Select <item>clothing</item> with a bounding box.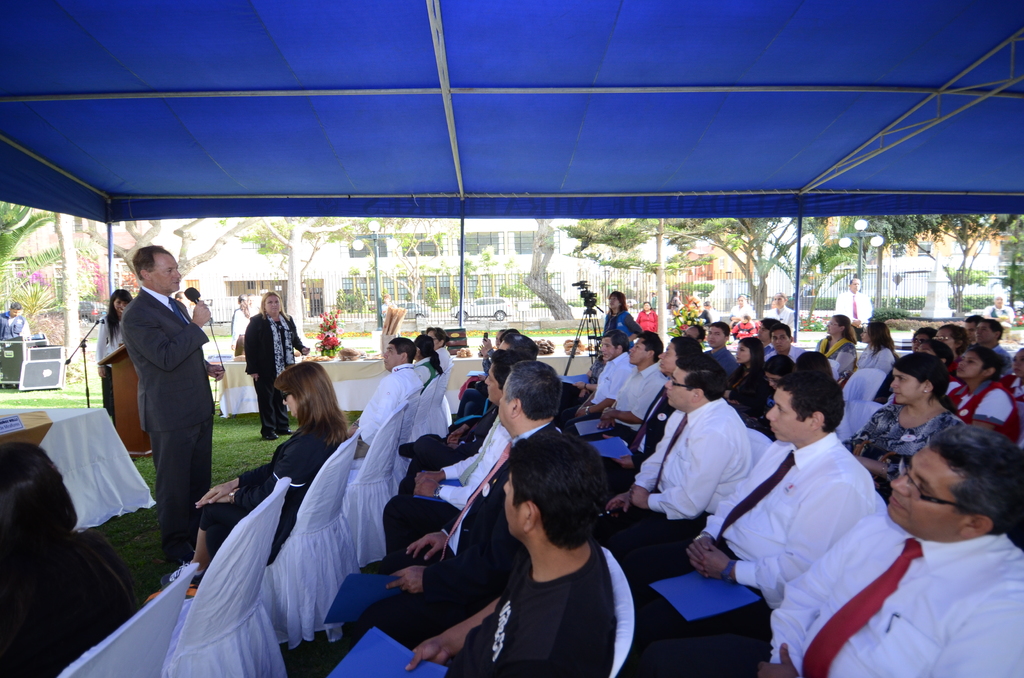
197 419 351 566.
